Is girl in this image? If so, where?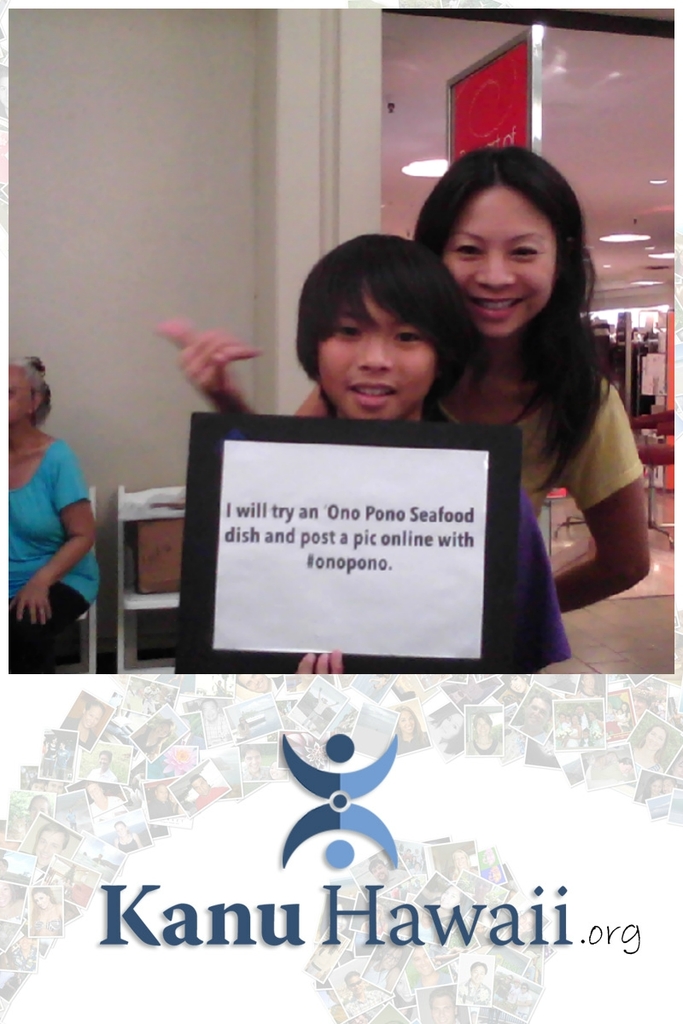
Yes, at [167, 145, 651, 607].
